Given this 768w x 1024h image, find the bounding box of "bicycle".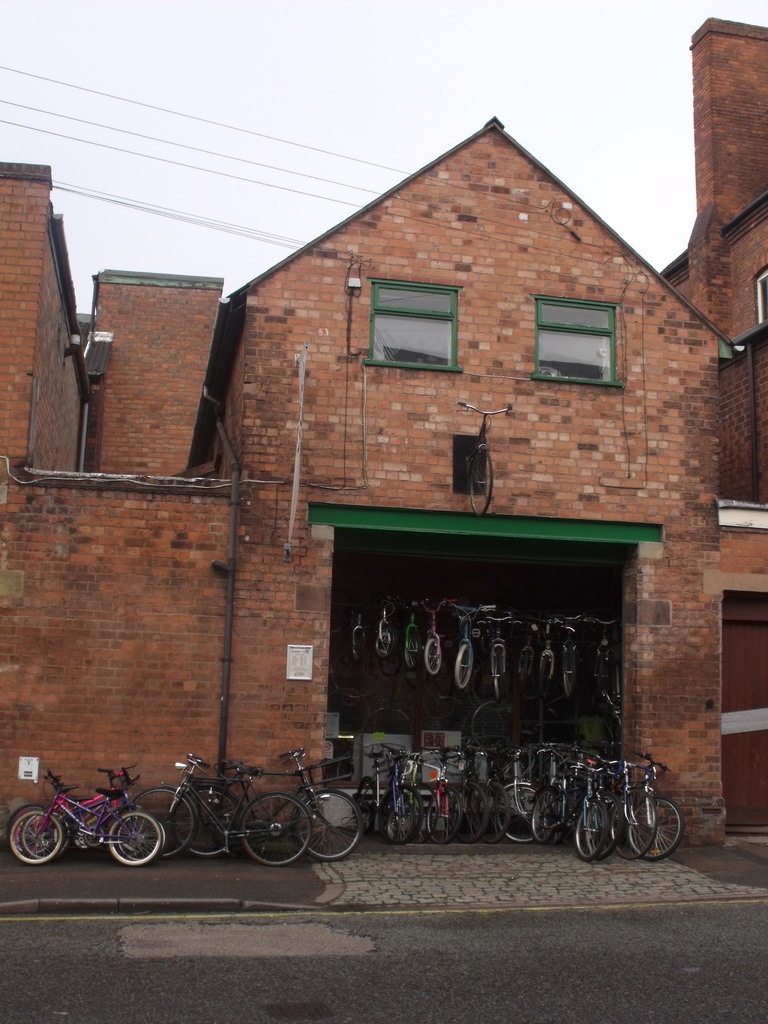
{"left": 586, "top": 748, "right": 684, "bottom": 861}.
